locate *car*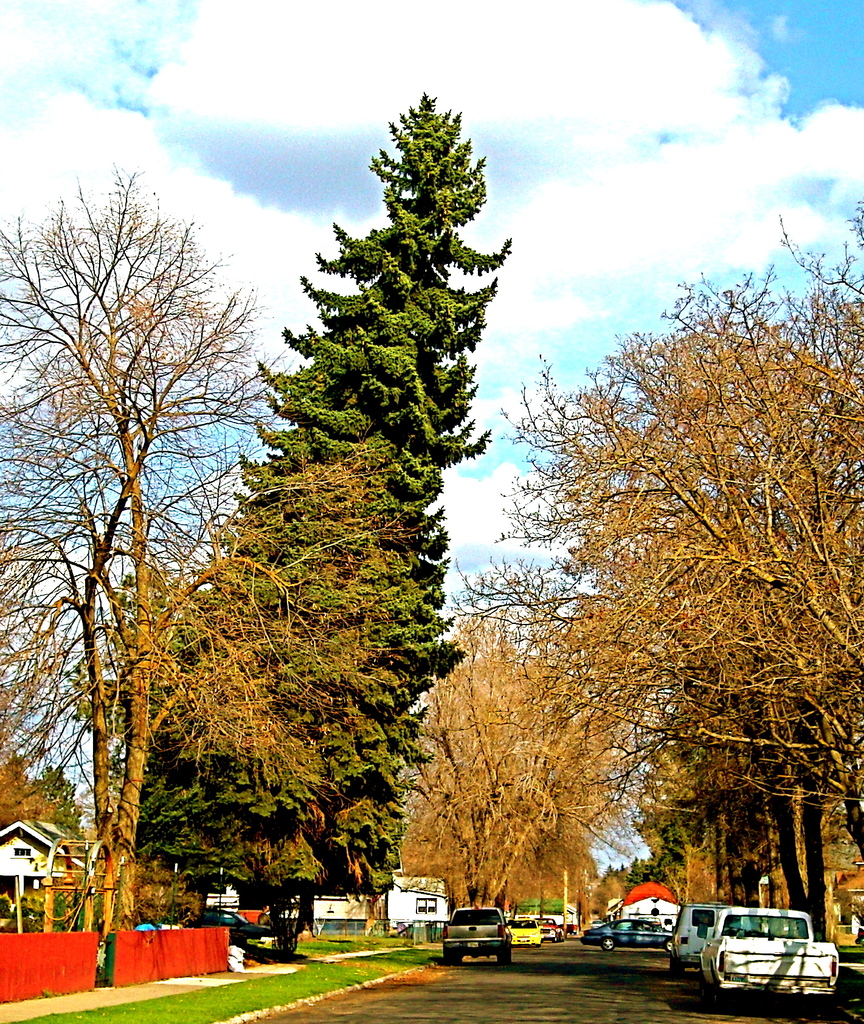
{"x1": 580, "y1": 913, "x2": 673, "y2": 951}
